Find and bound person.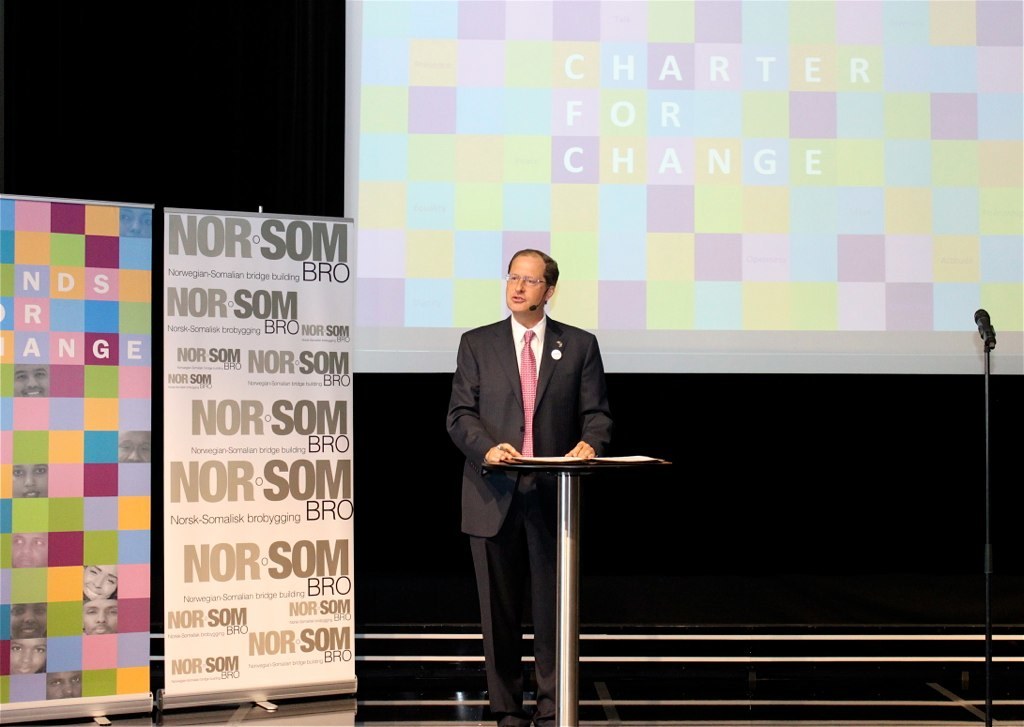
Bound: rect(14, 364, 48, 399).
